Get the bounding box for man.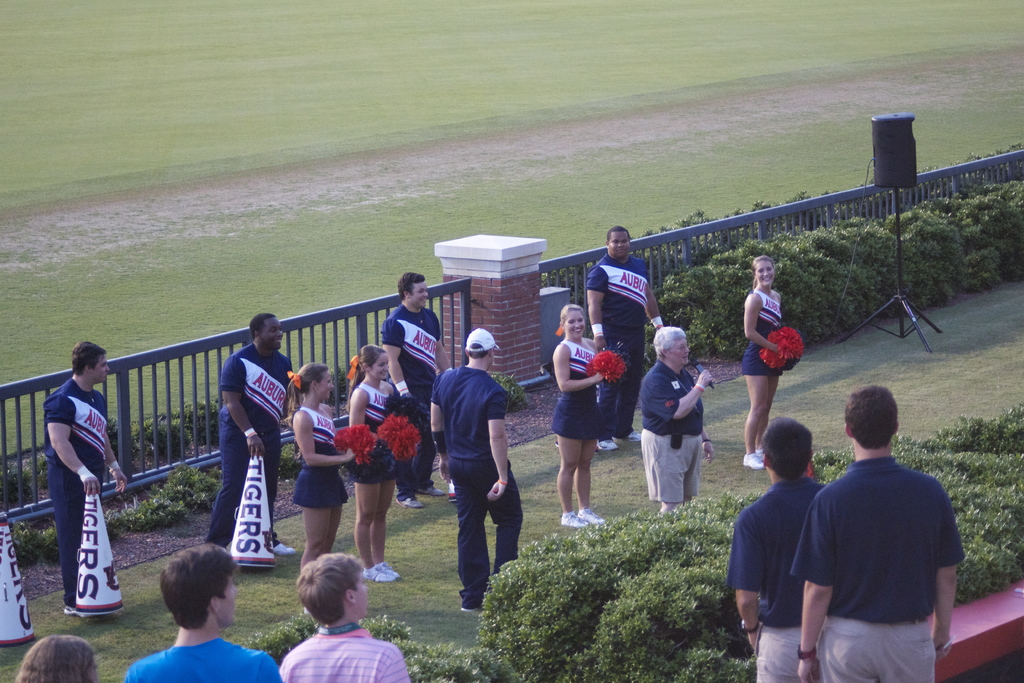
(811, 390, 952, 682).
